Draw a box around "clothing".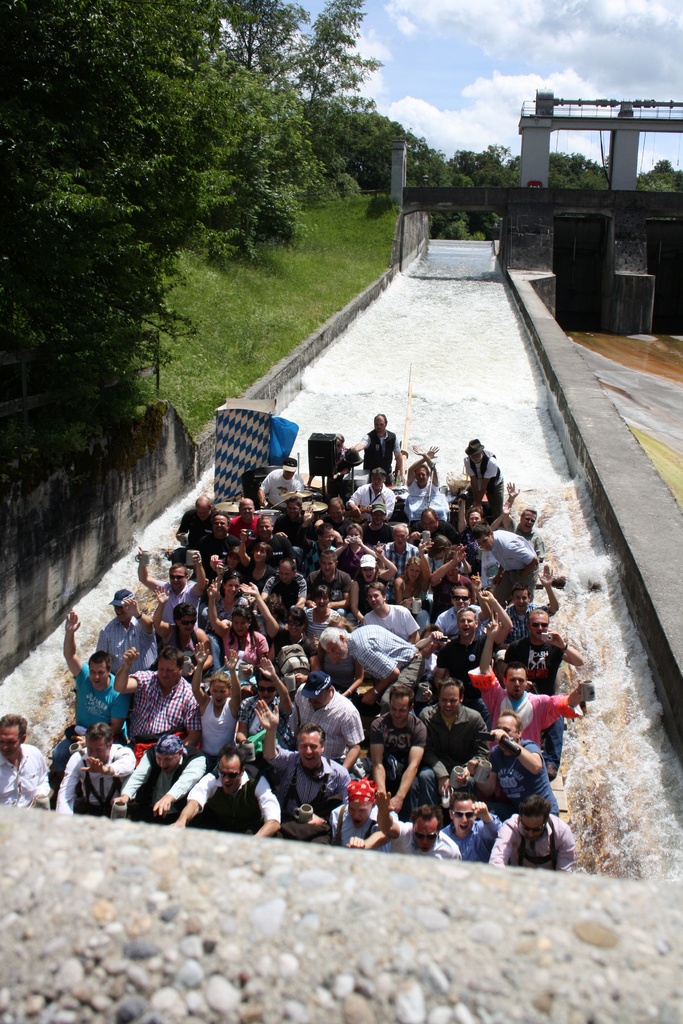
(128,670,200,740).
